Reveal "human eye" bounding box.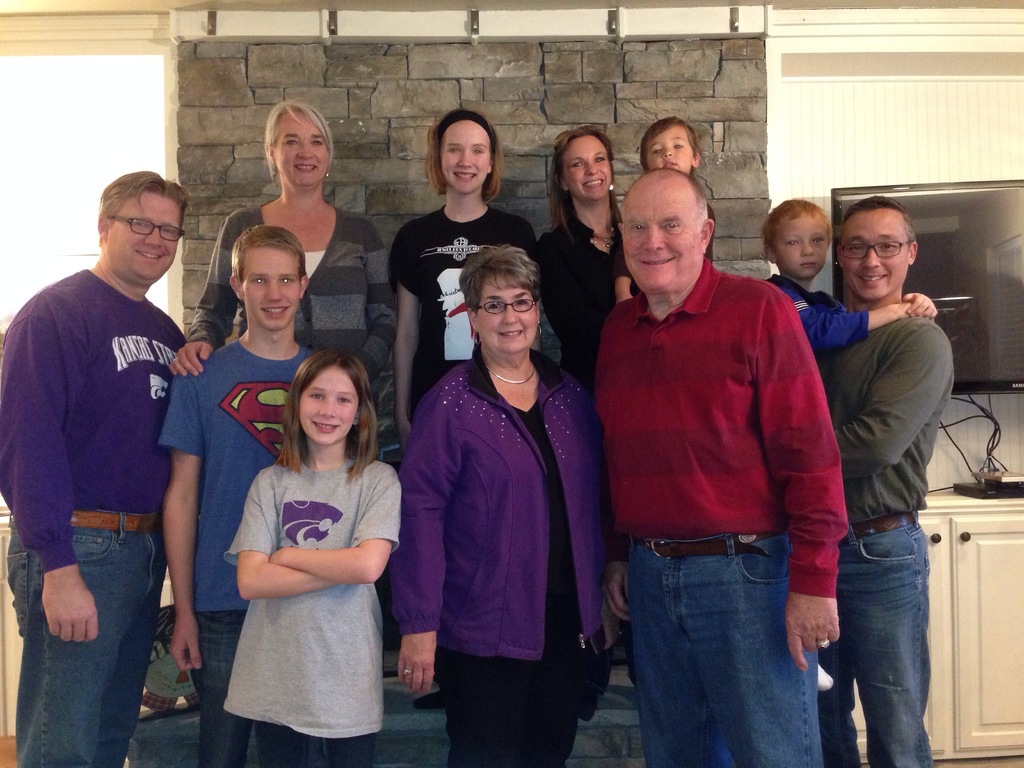
Revealed: box(471, 145, 486, 156).
